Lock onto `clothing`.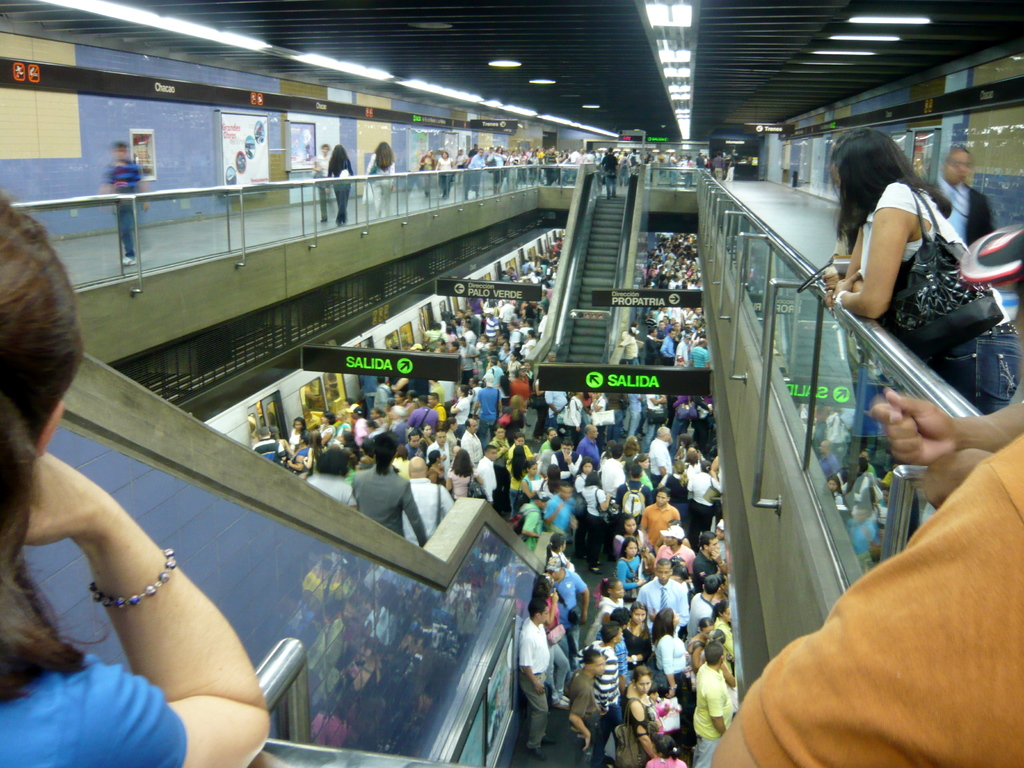
Locked: [545,549,572,565].
